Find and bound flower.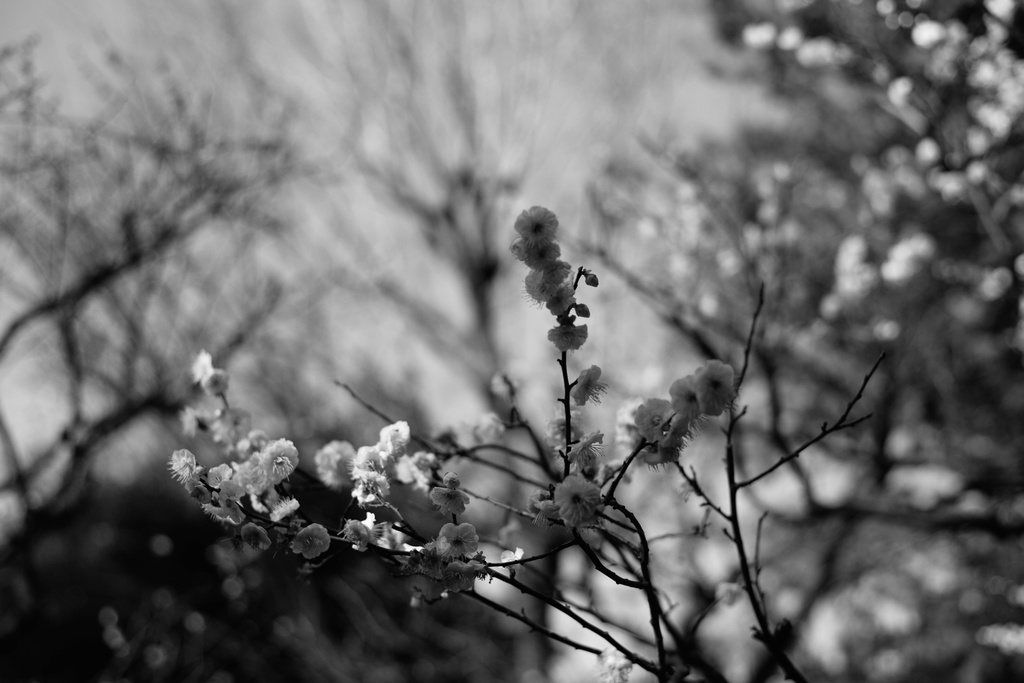
Bound: l=572, t=426, r=609, b=457.
